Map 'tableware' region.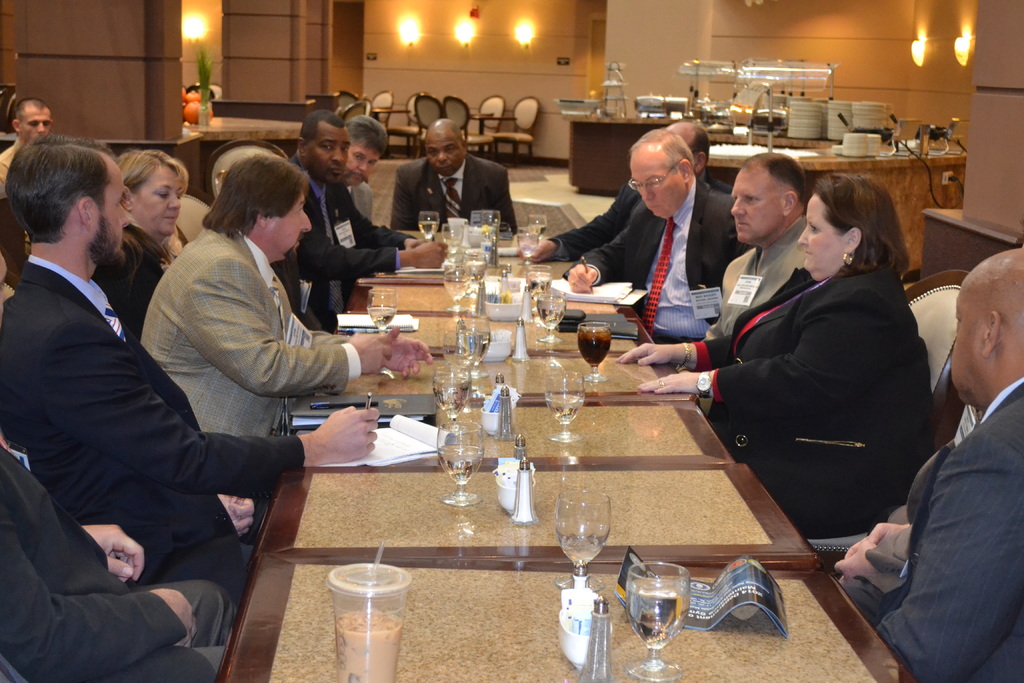
Mapped to left=511, top=458, right=538, bottom=523.
